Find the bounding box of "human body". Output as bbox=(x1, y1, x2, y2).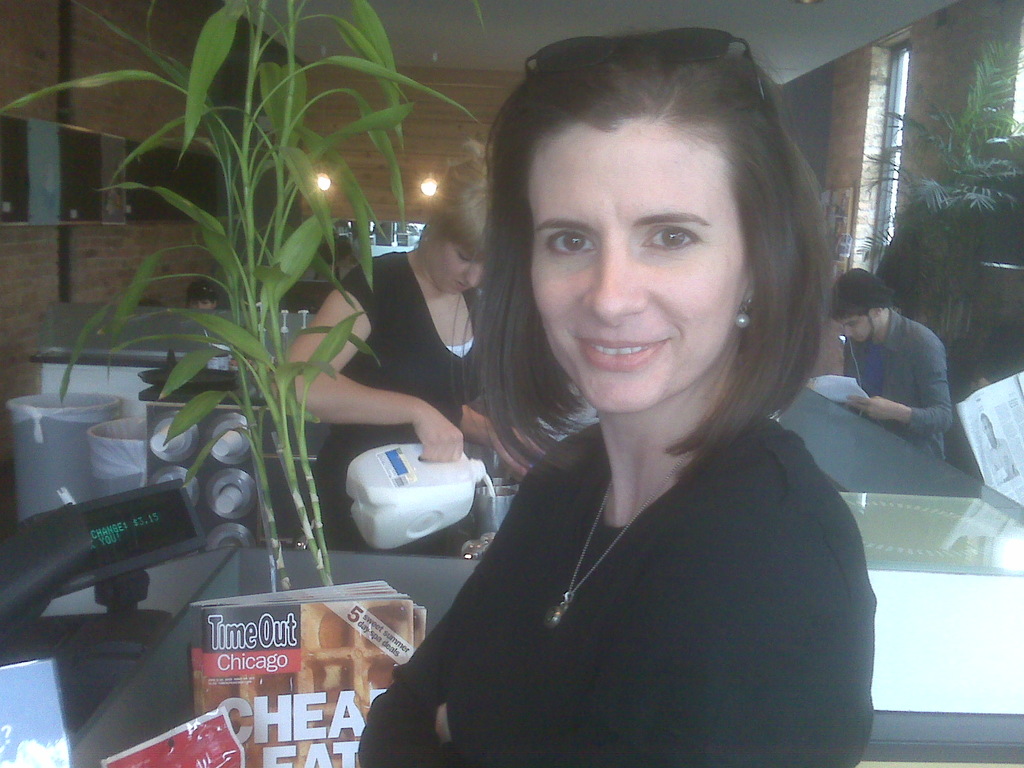
bbox=(826, 268, 954, 465).
